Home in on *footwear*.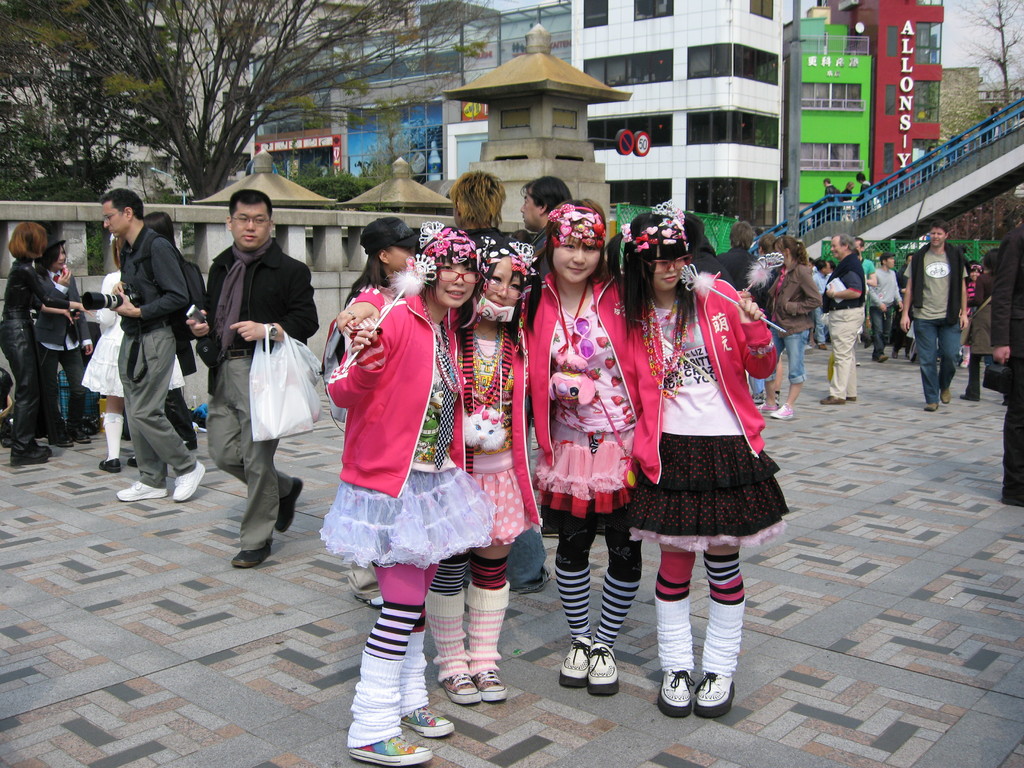
Homed in at Rect(563, 637, 589, 687).
